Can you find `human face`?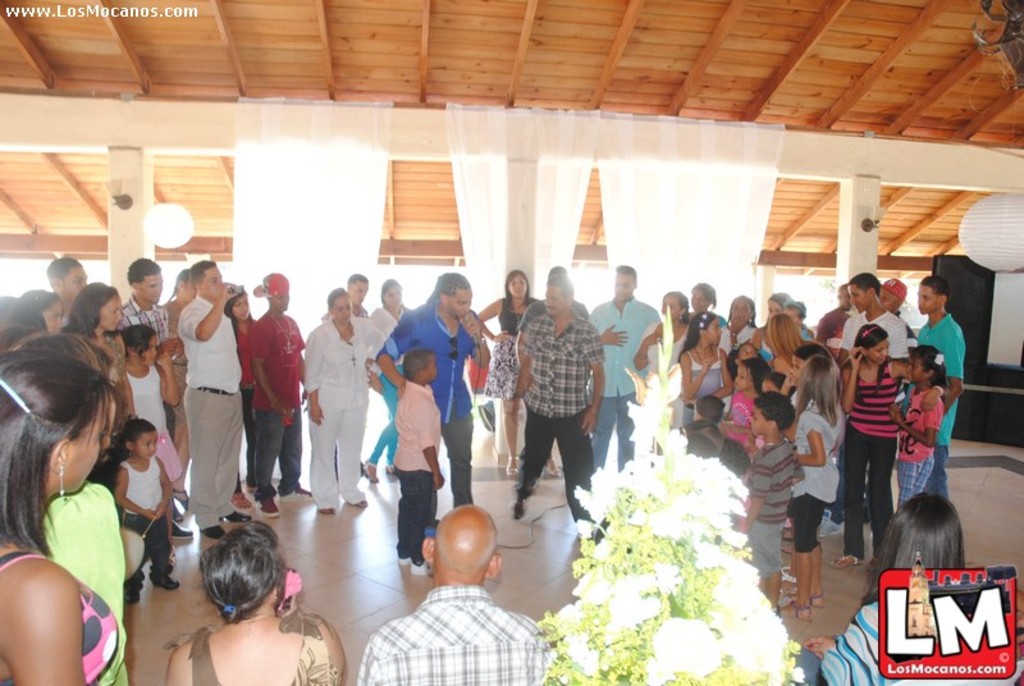
Yes, bounding box: 704 321 722 344.
